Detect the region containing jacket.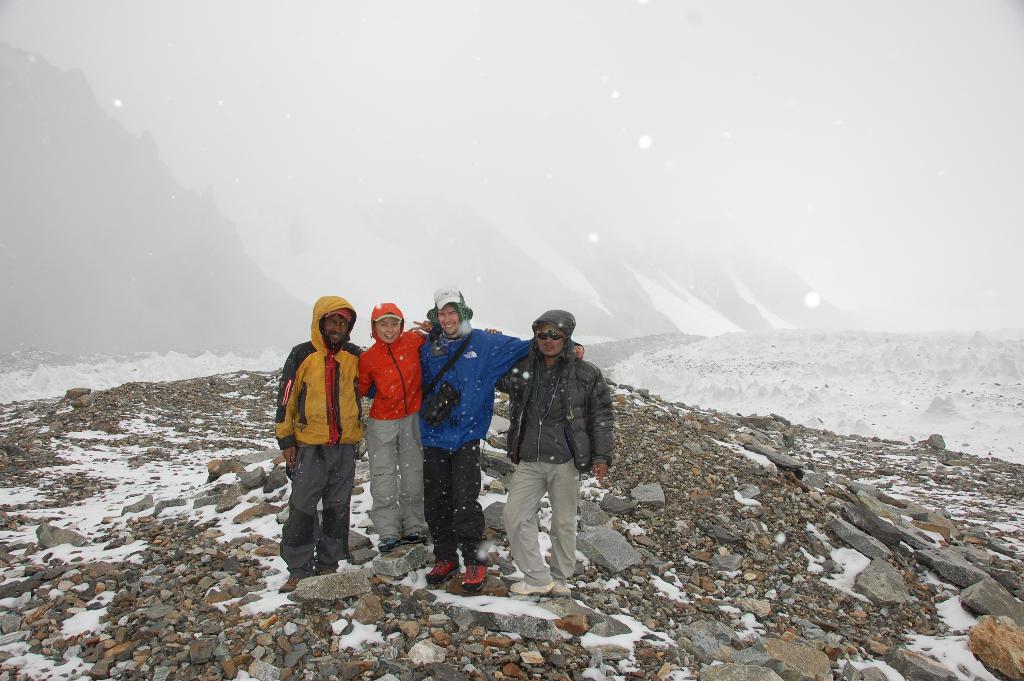
(x1=422, y1=334, x2=577, y2=446).
